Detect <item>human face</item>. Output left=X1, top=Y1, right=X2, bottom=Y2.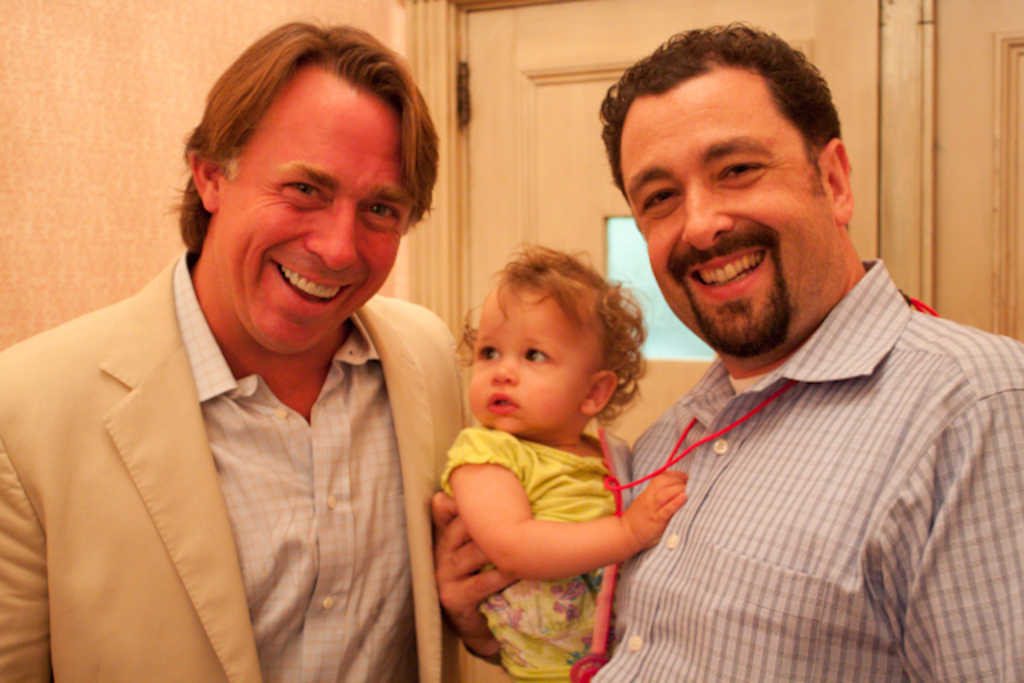
left=467, top=274, right=587, bottom=448.
